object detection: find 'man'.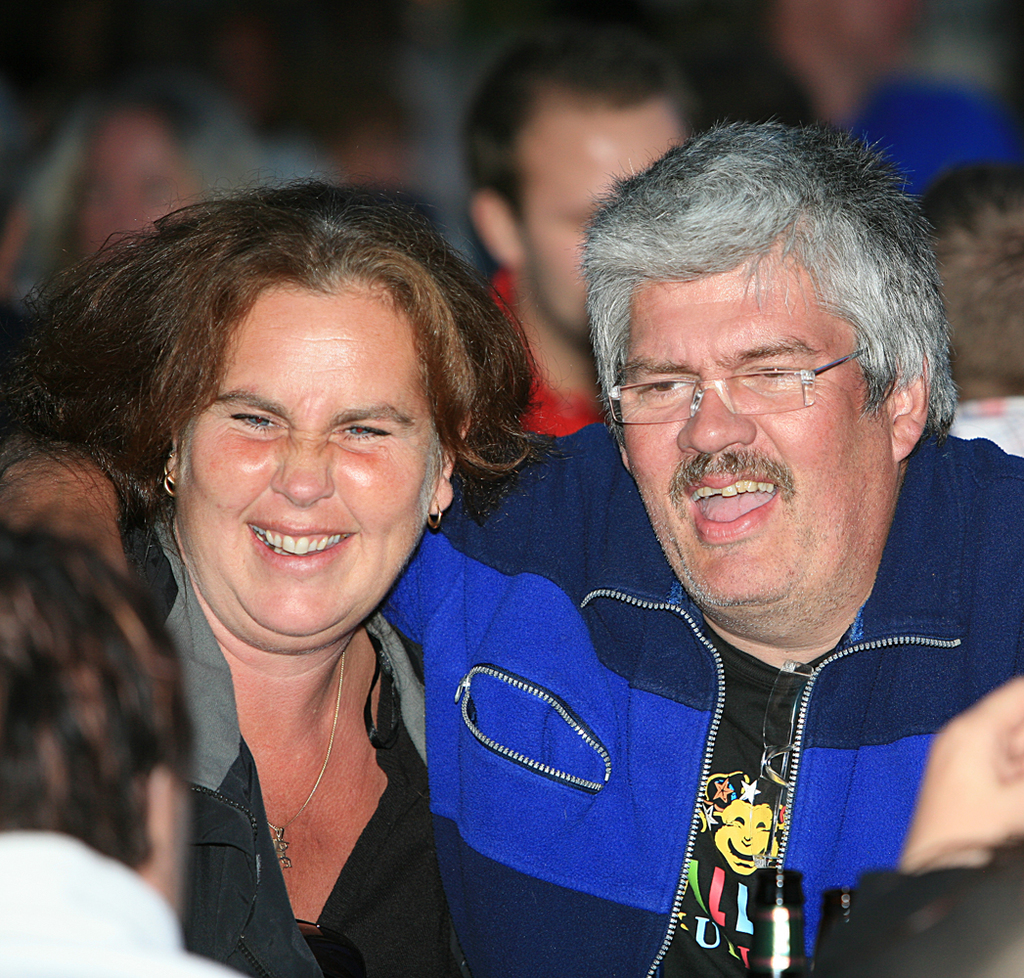
crop(900, 163, 1023, 458).
